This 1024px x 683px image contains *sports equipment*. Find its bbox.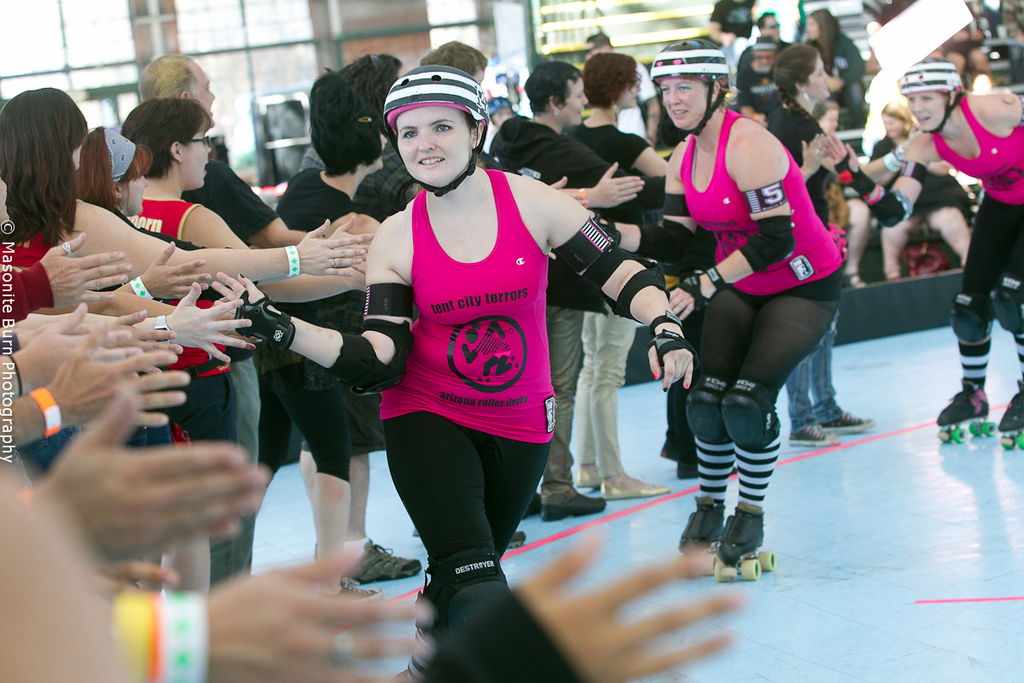
x1=687 y1=375 x2=732 y2=445.
